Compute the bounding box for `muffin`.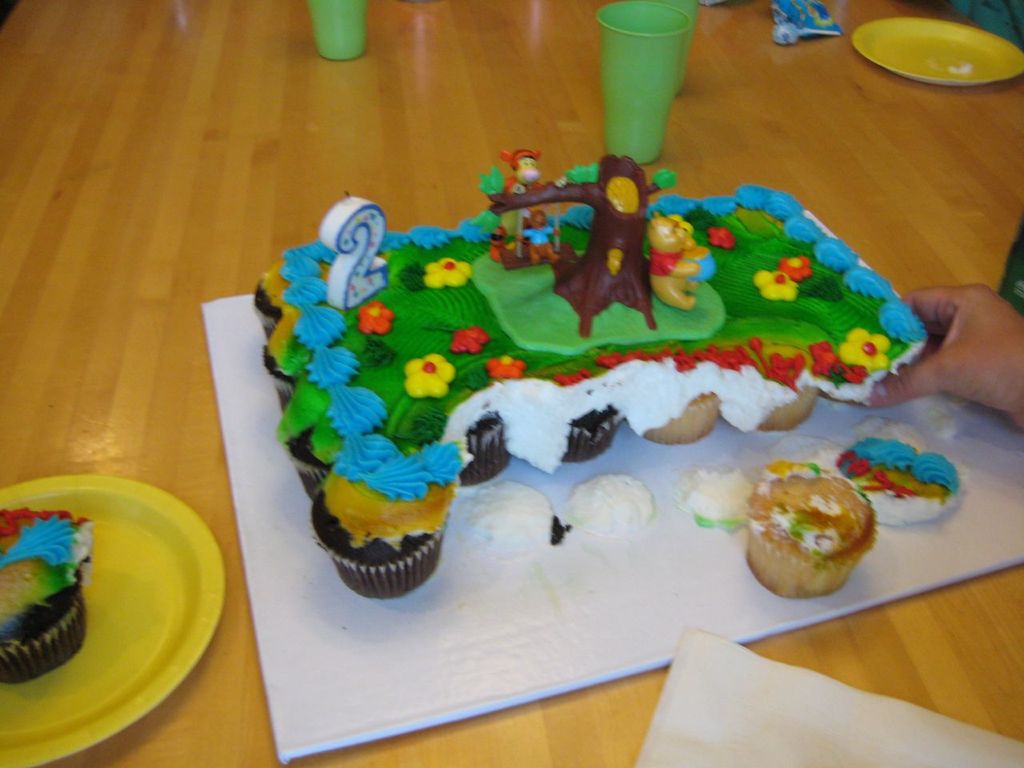
[454, 412, 520, 486].
